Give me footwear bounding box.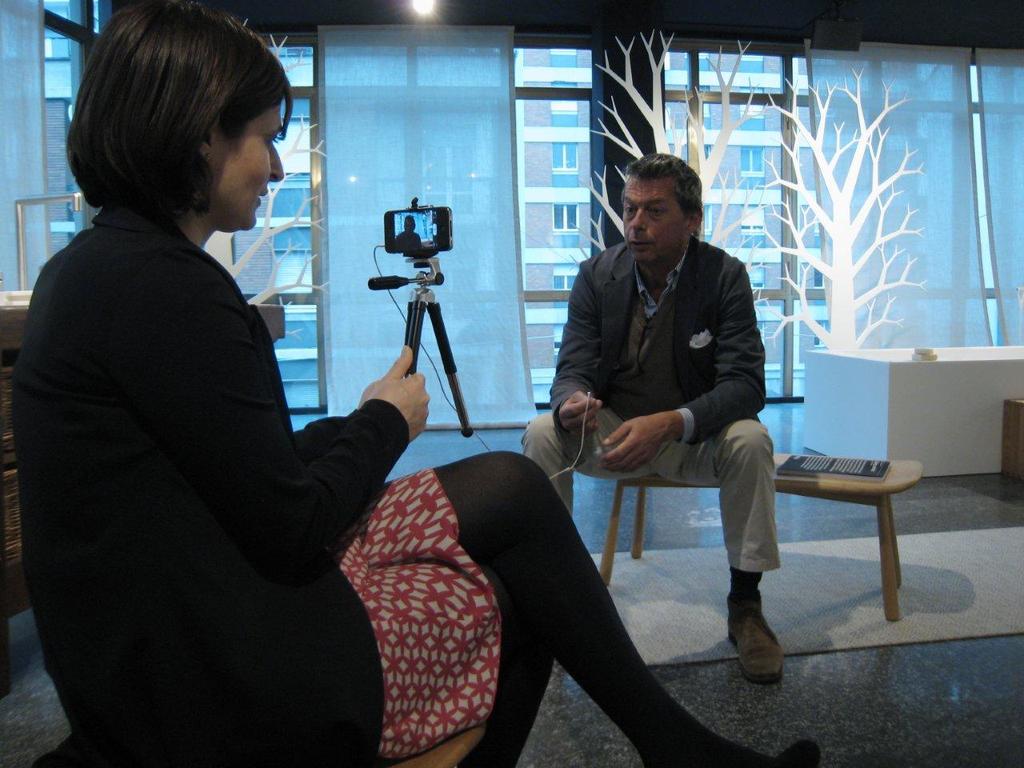
l=720, t=591, r=790, b=685.
